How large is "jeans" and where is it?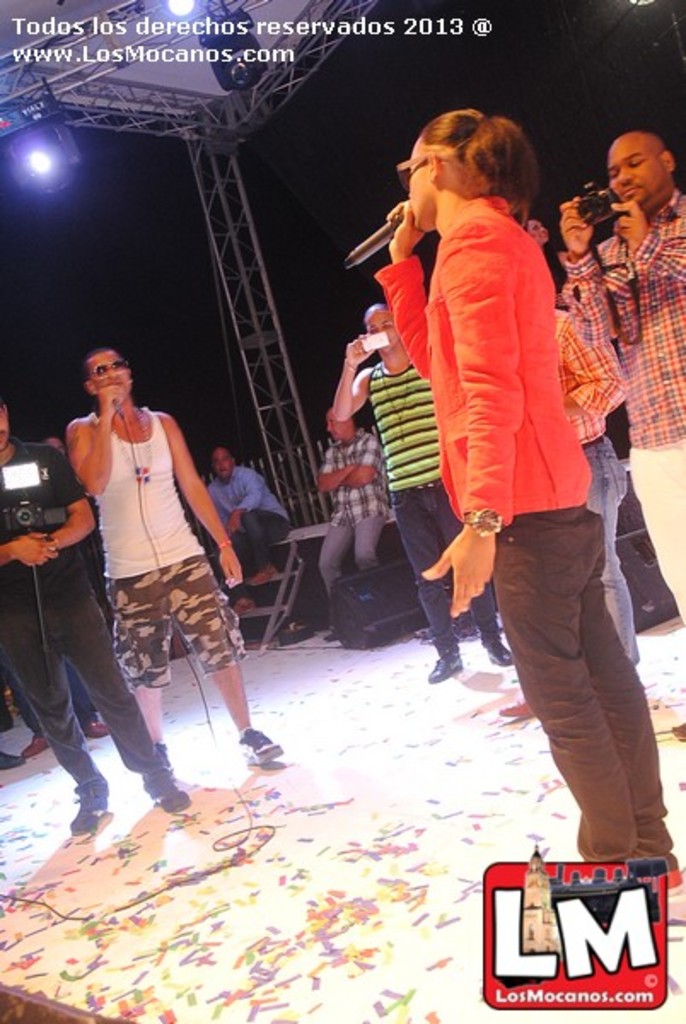
Bounding box: x1=481, y1=521, x2=666, y2=893.
